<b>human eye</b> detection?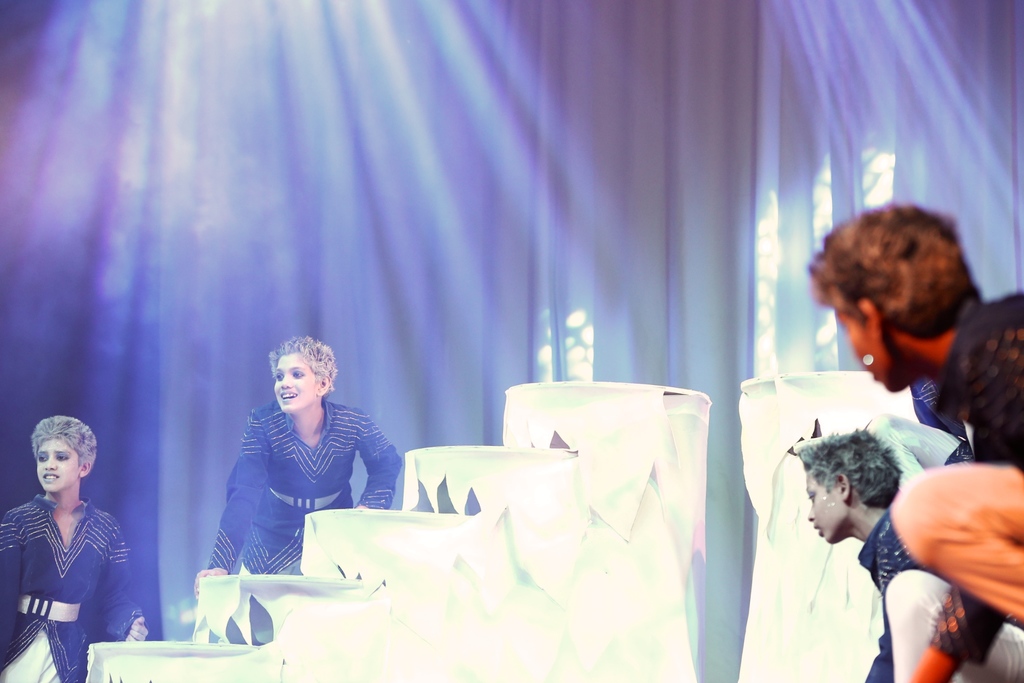
{"x1": 291, "y1": 366, "x2": 308, "y2": 379}
